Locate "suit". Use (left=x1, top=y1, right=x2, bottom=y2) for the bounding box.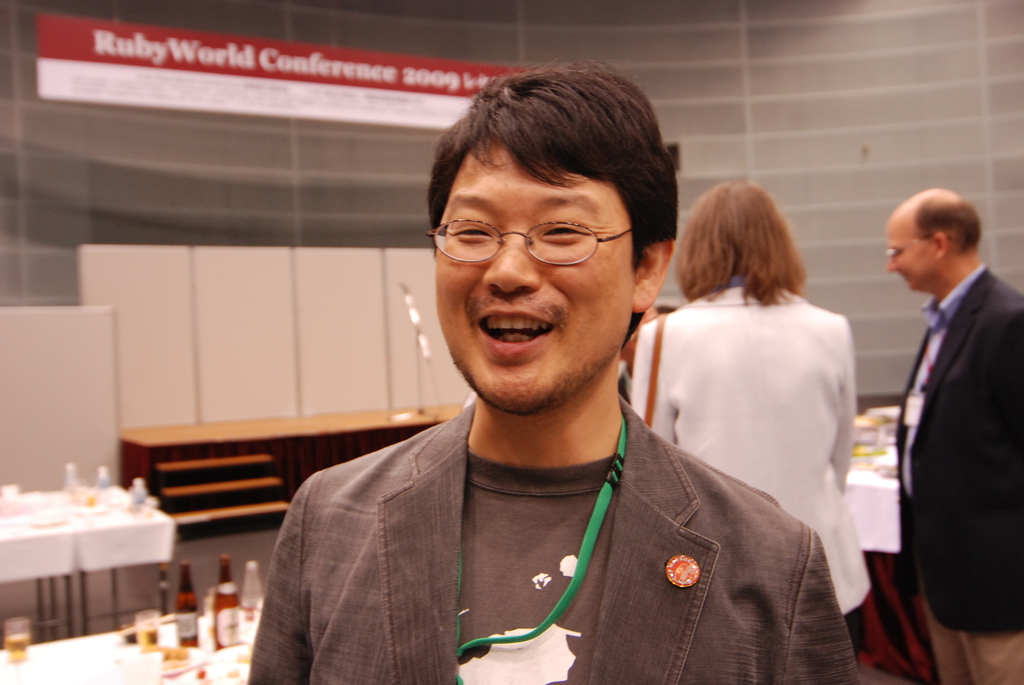
(left=893, top=264, right=1023, bottom=681).
